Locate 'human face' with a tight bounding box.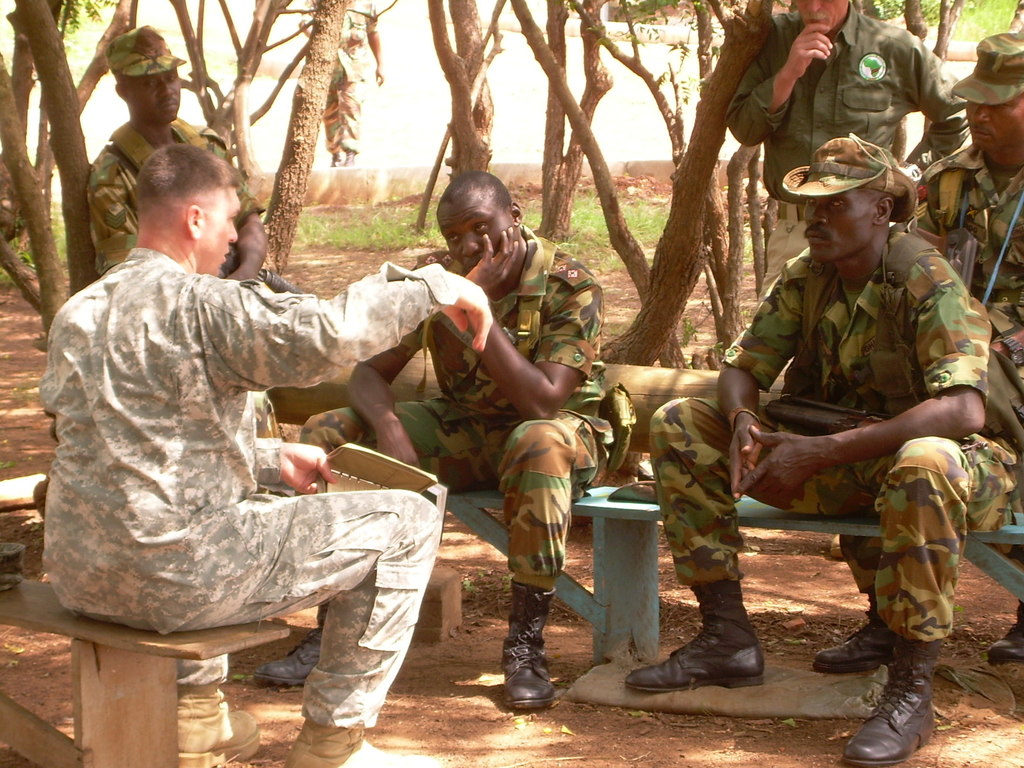
(129, 70, 179, 122).
